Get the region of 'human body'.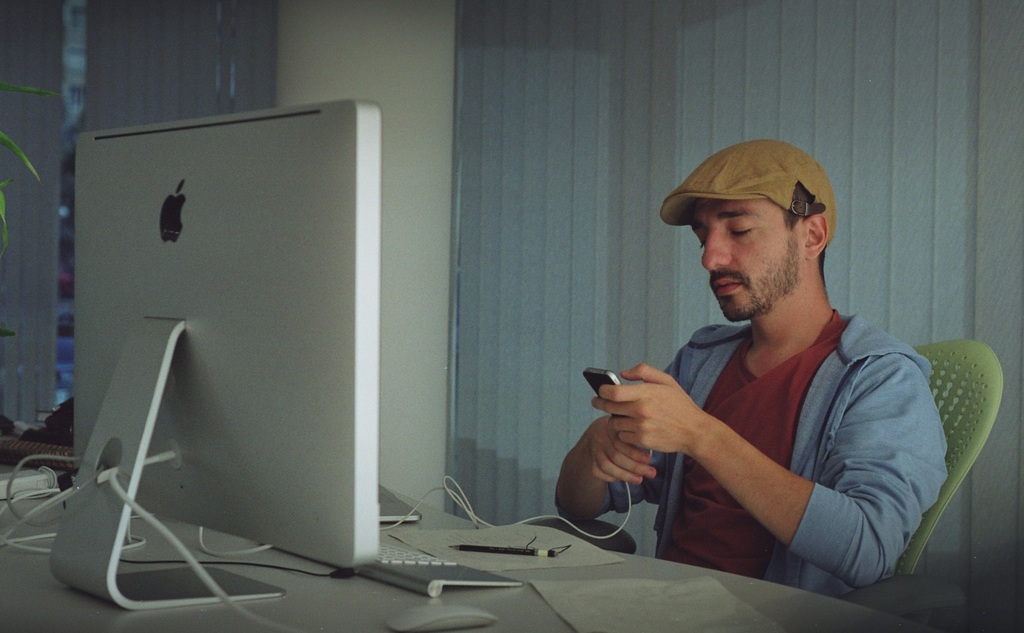
566,181,975,596.
